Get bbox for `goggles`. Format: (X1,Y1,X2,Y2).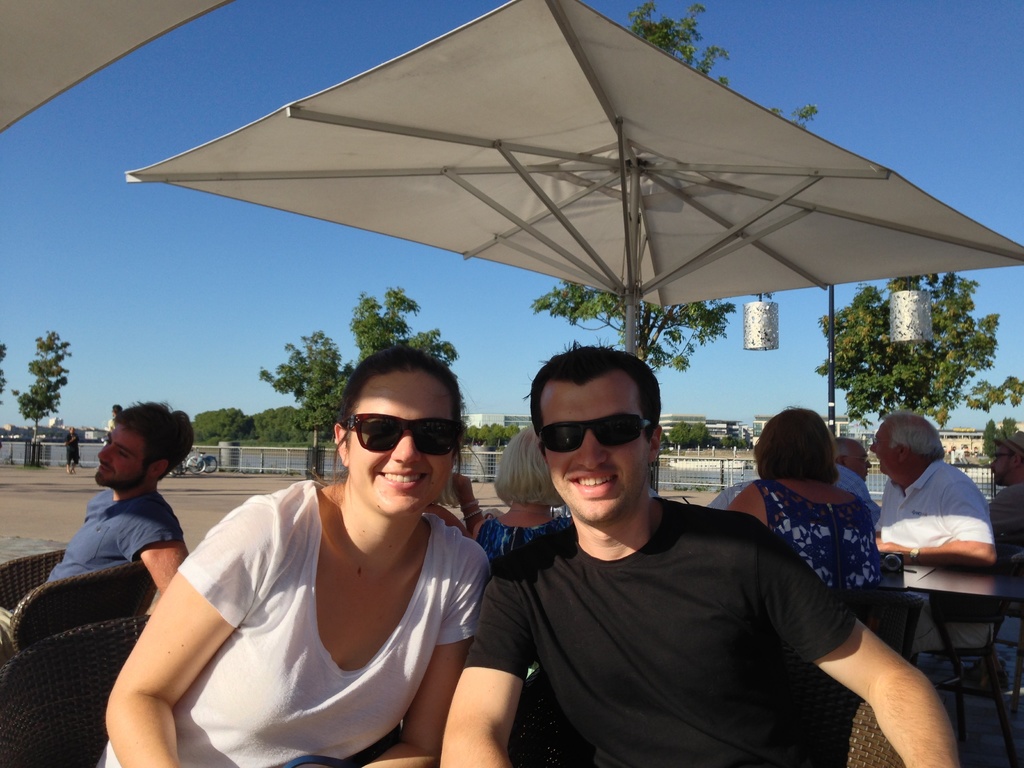
(535,412,659,456).
